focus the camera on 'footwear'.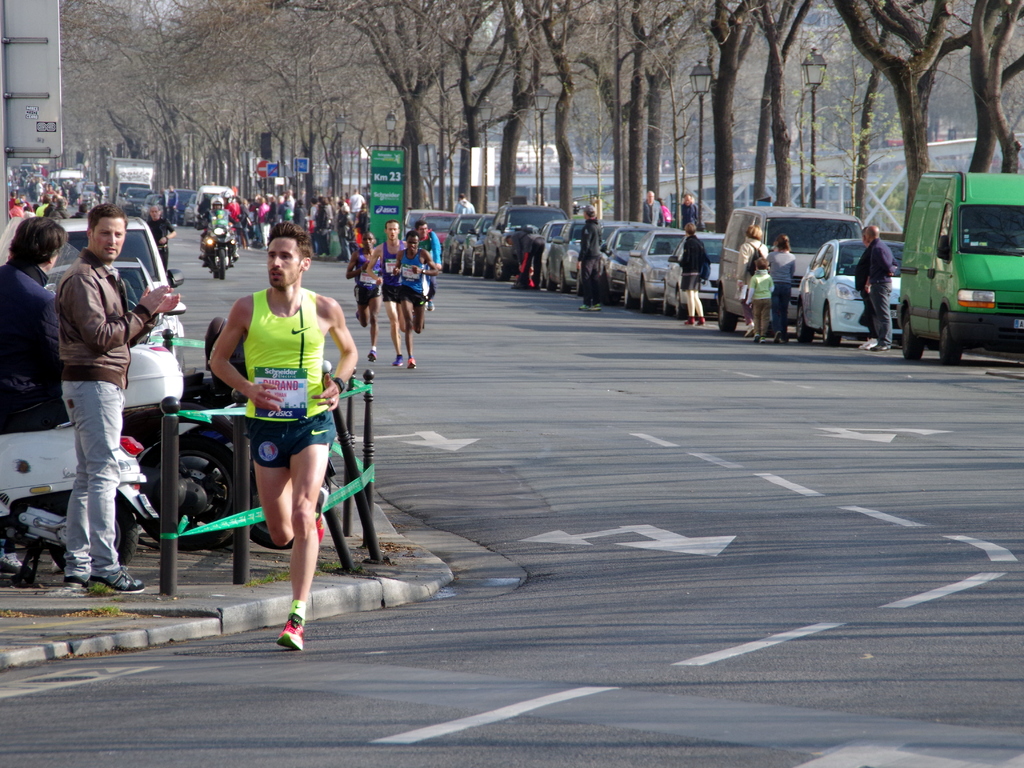
Focus region: 369/348/378/360.
